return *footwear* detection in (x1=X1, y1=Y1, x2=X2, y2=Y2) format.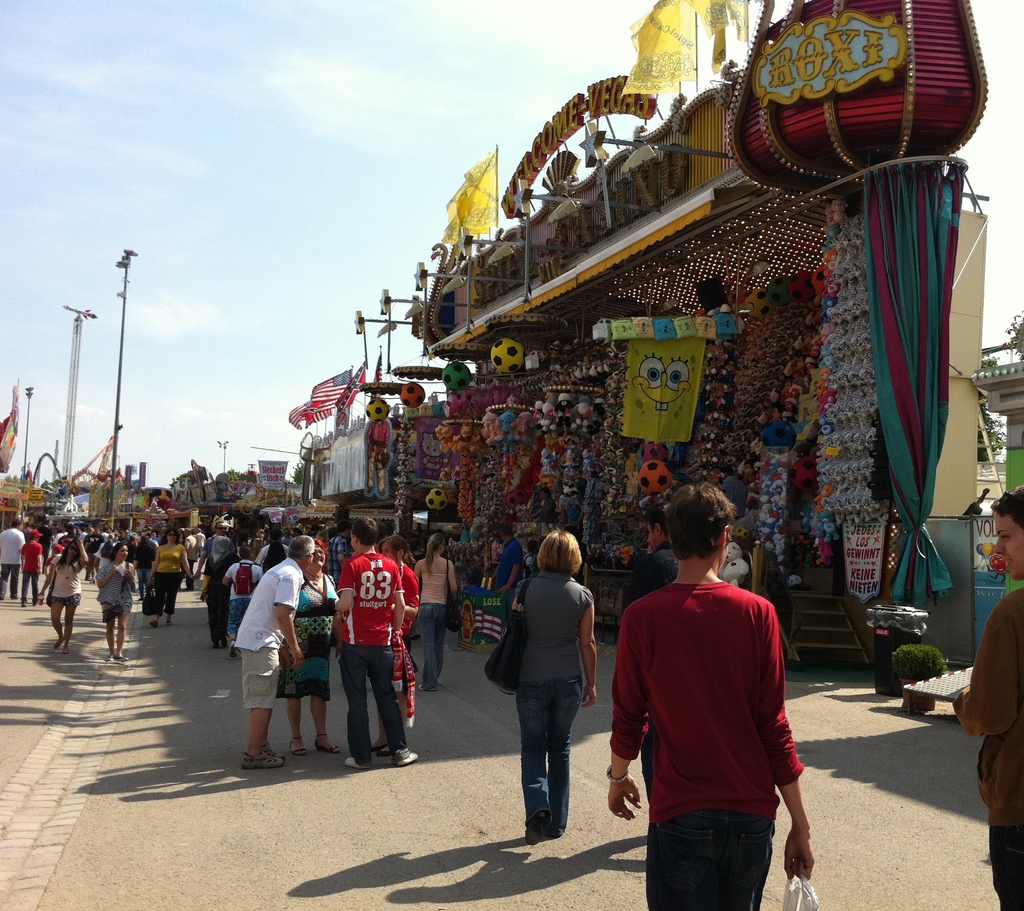
(x1=370, y1=742, x2=382, y2=752).
